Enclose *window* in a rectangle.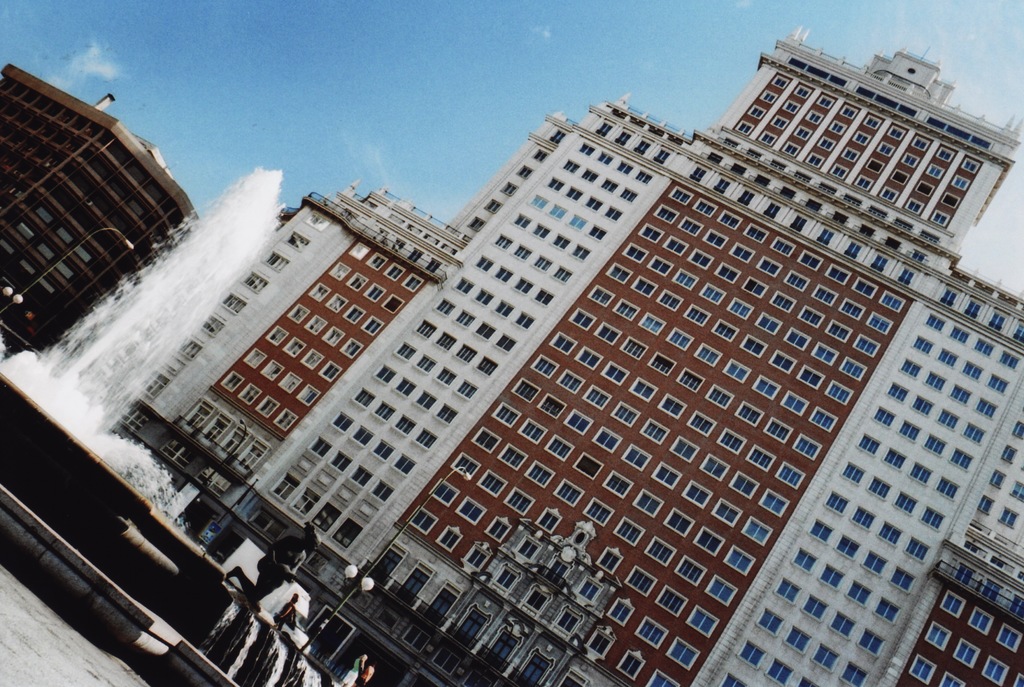
x1=518, y1=163, x2=529, y2=179.
